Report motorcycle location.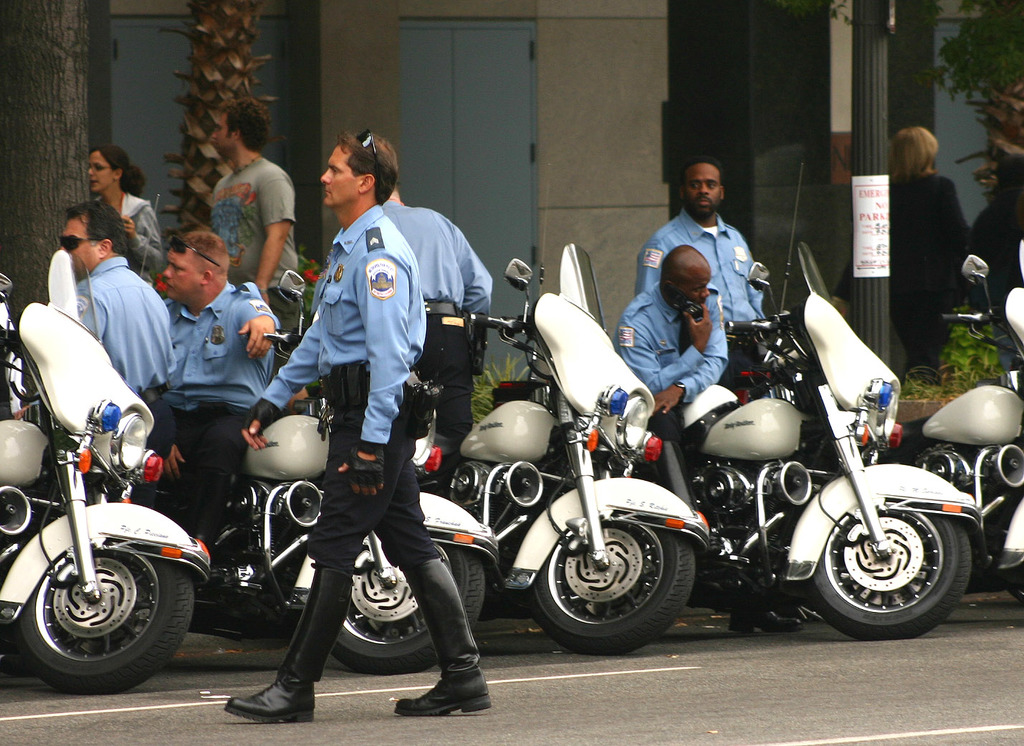
Report: <region>426, 249, 712, 659</region>.
